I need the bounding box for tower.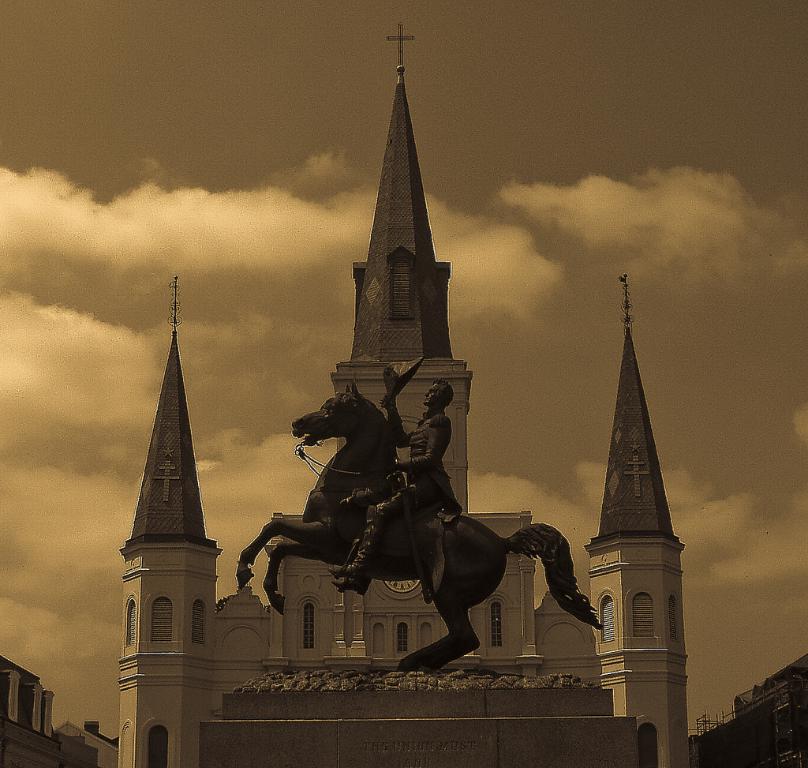
Here it is: x1=579 y1=279 x2=691 y2=767.
